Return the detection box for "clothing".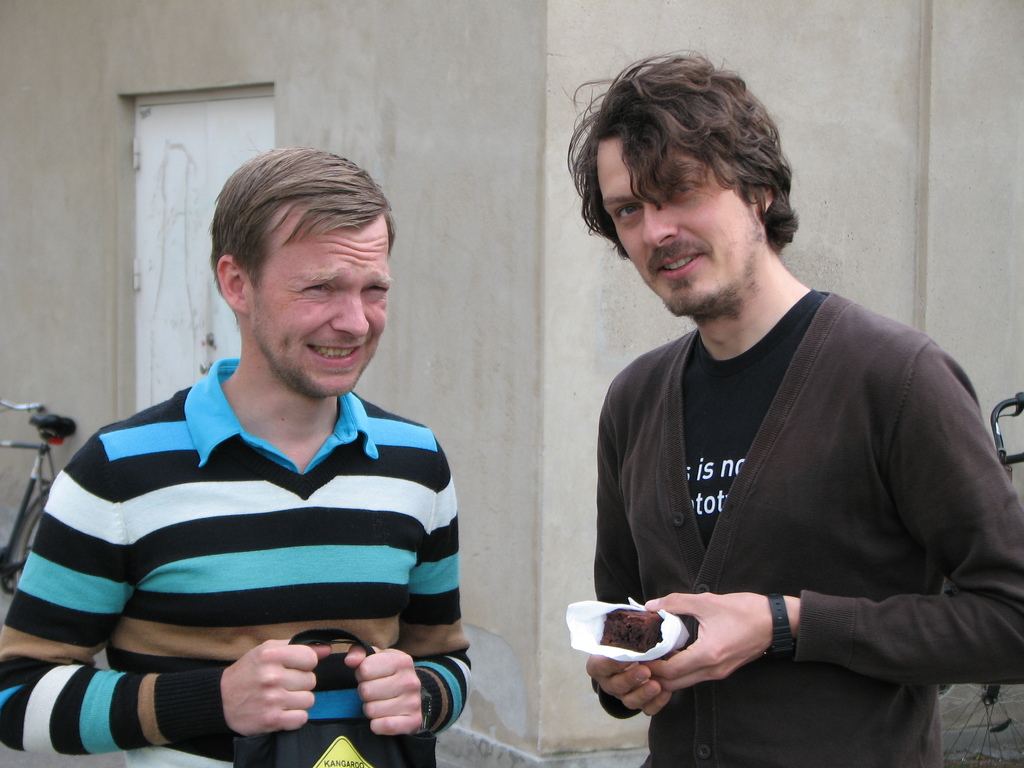
[572,280,1023,766].
